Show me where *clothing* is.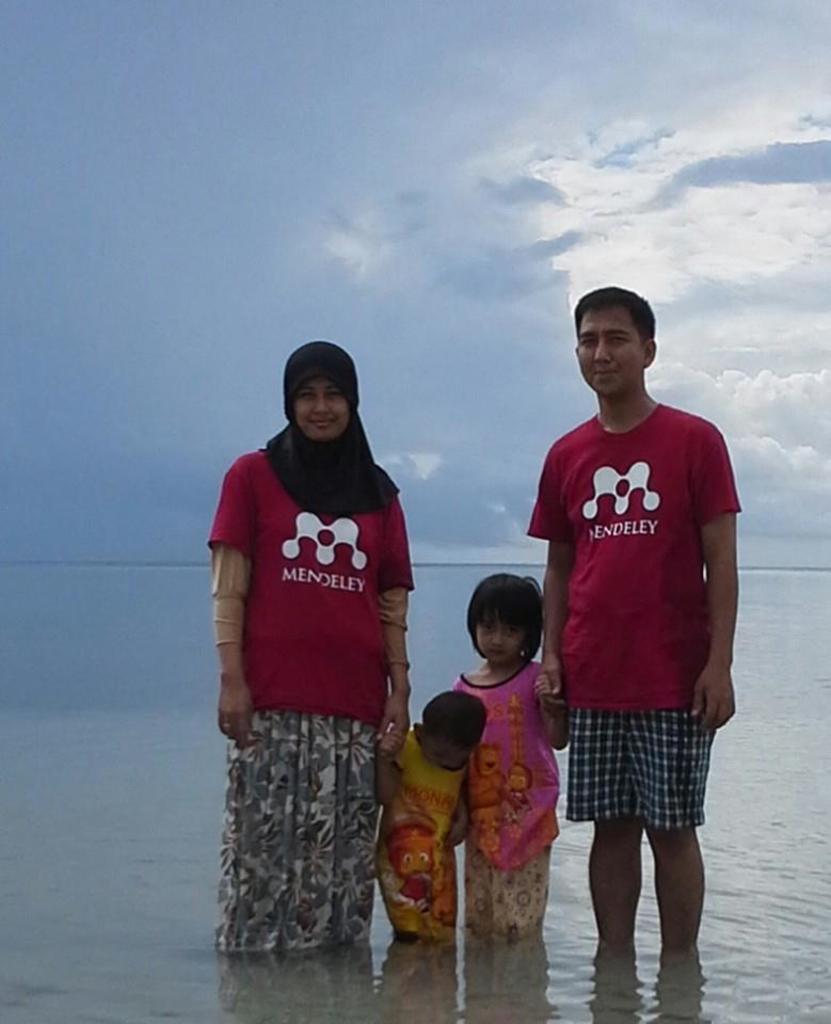
*clothing* is at box(541, 369, 741, 868).
